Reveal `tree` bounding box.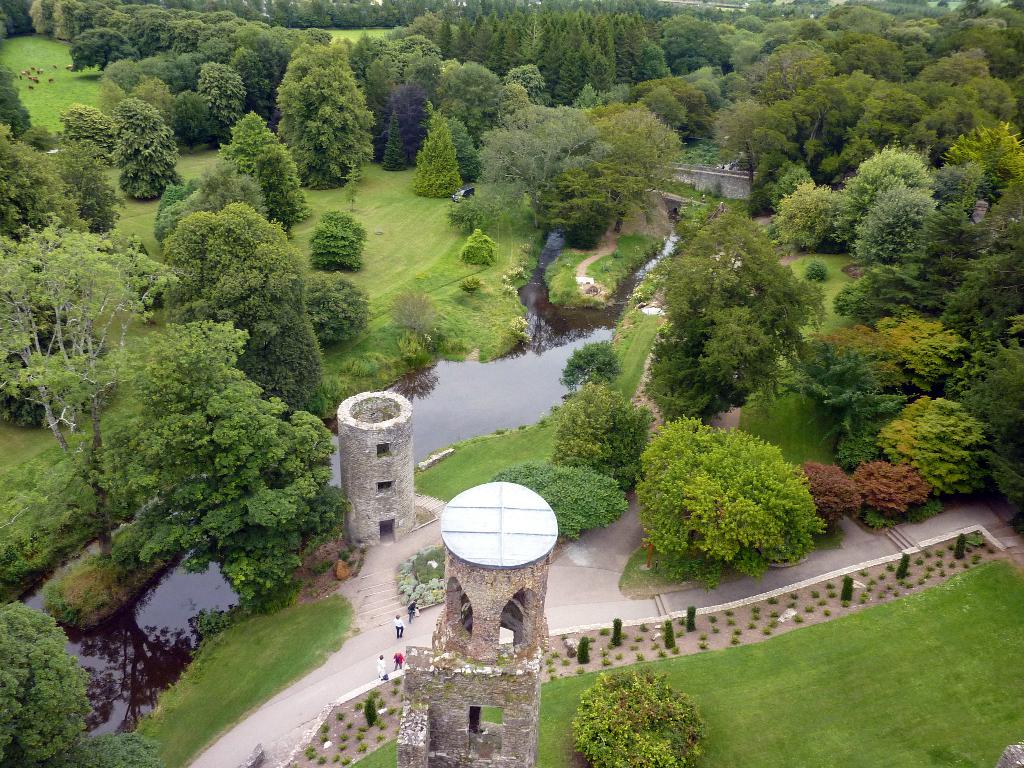
Revealed: l=909, t=76, r=1011, b=146.
